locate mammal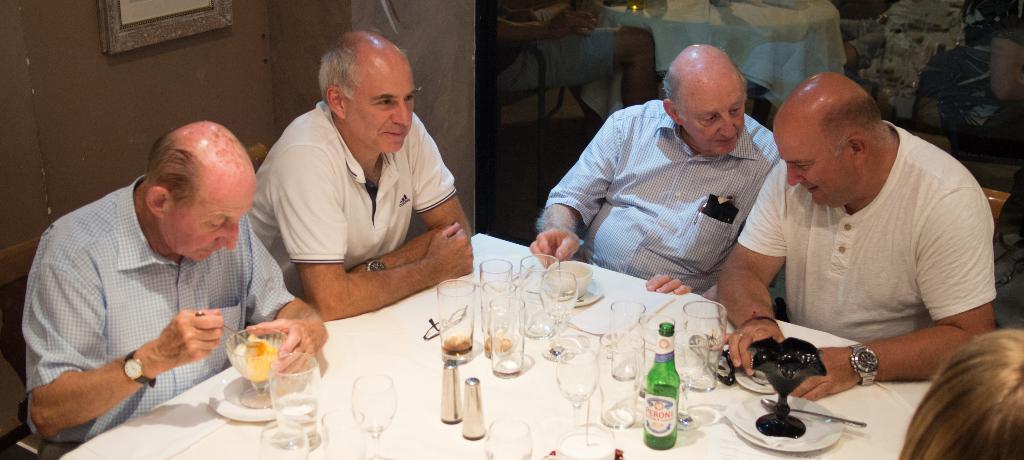
BBox(895, 324, 1022, 459)
